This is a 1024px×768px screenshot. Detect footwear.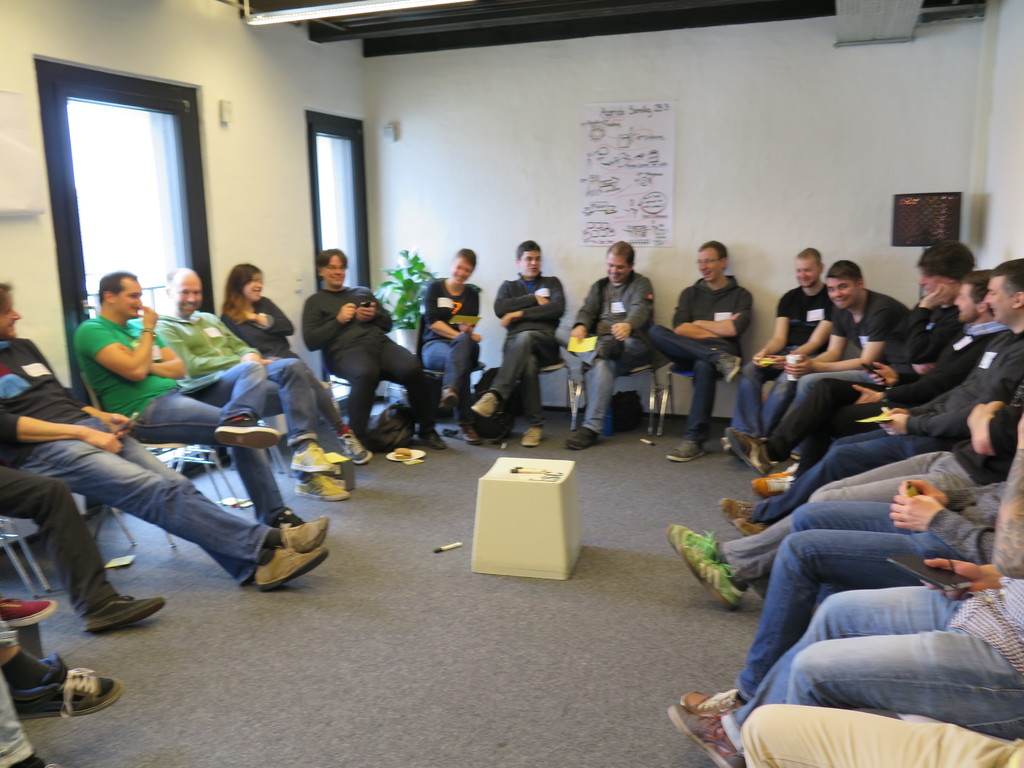
detection(684, 692, 744, 724).
